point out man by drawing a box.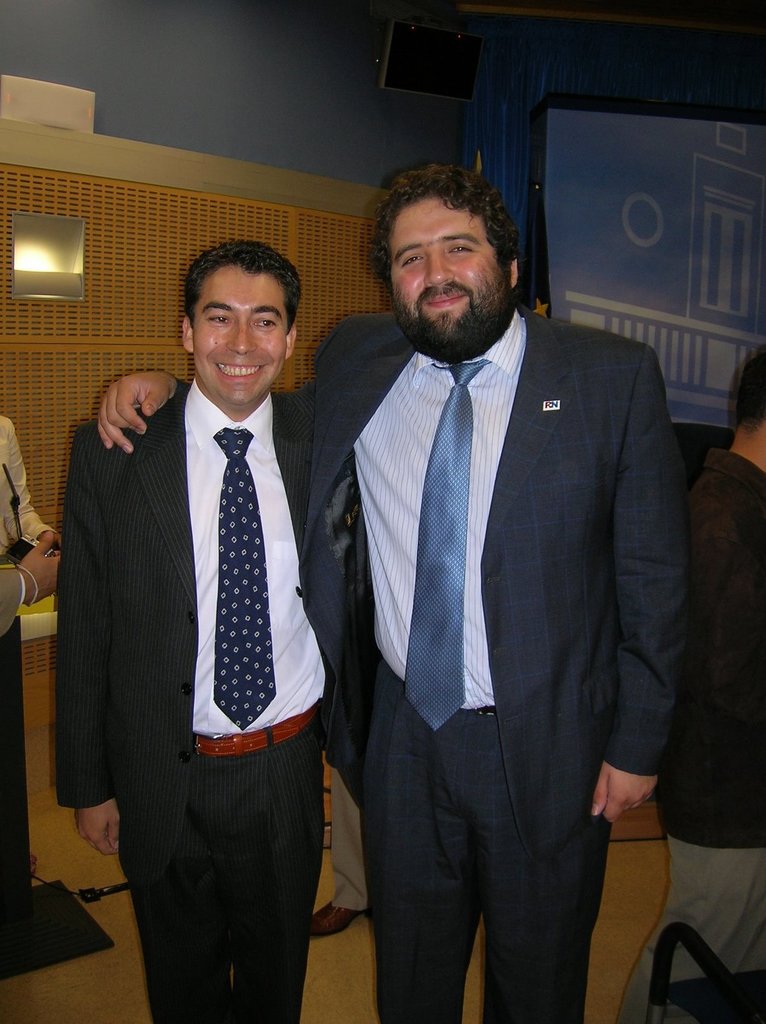
bbox(617, 344, 765, 1023).
